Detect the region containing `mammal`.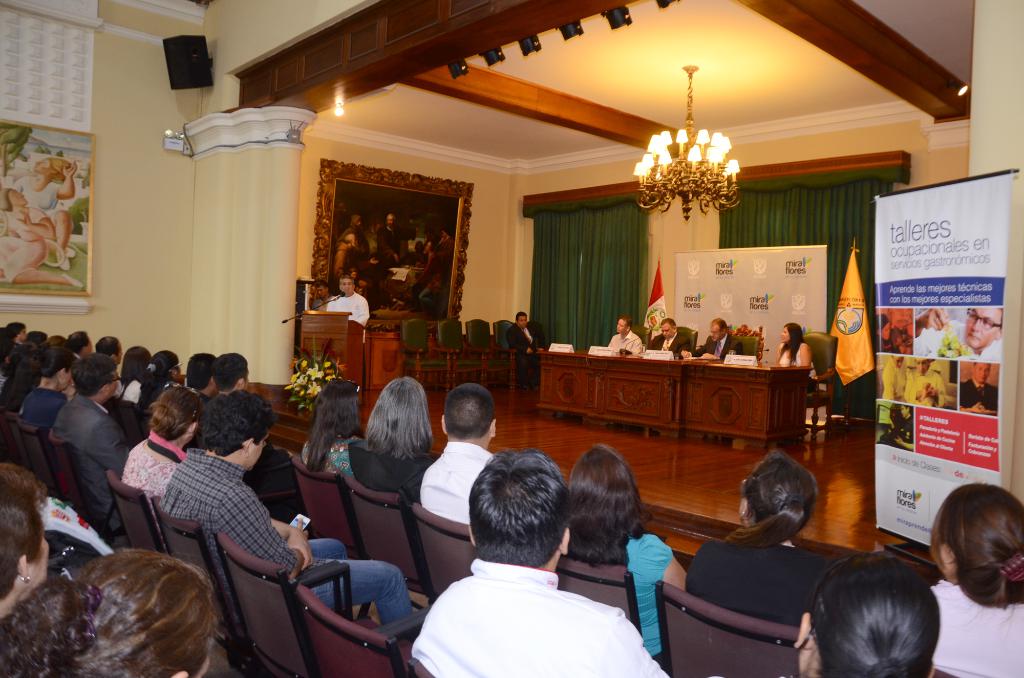
772, 318, 819, 433.
